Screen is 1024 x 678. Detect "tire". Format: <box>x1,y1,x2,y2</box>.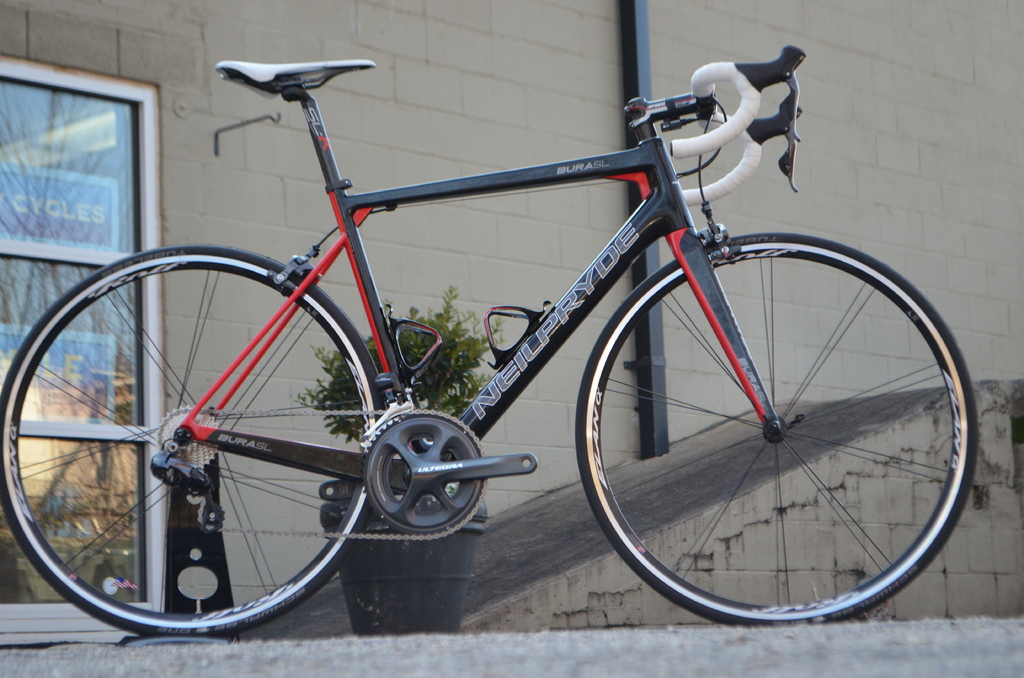
<box>578,229,978,625</box>.
